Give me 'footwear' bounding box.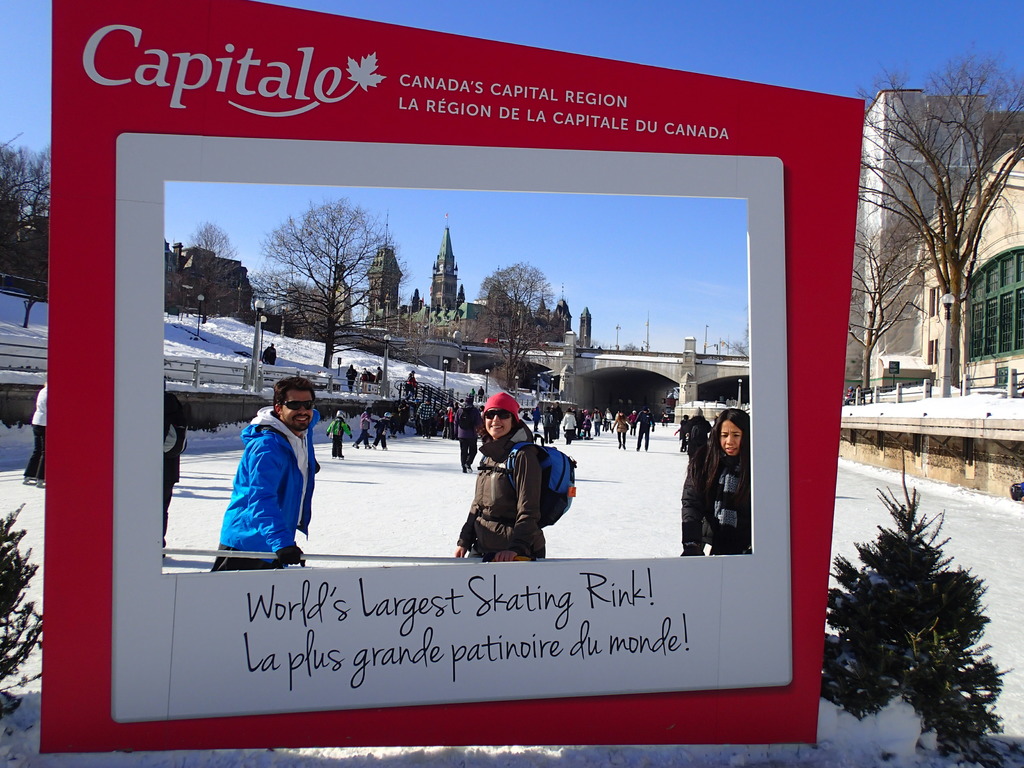
{"x1": 337, "y1": 452, "x2": 346, "y2": 460}.
